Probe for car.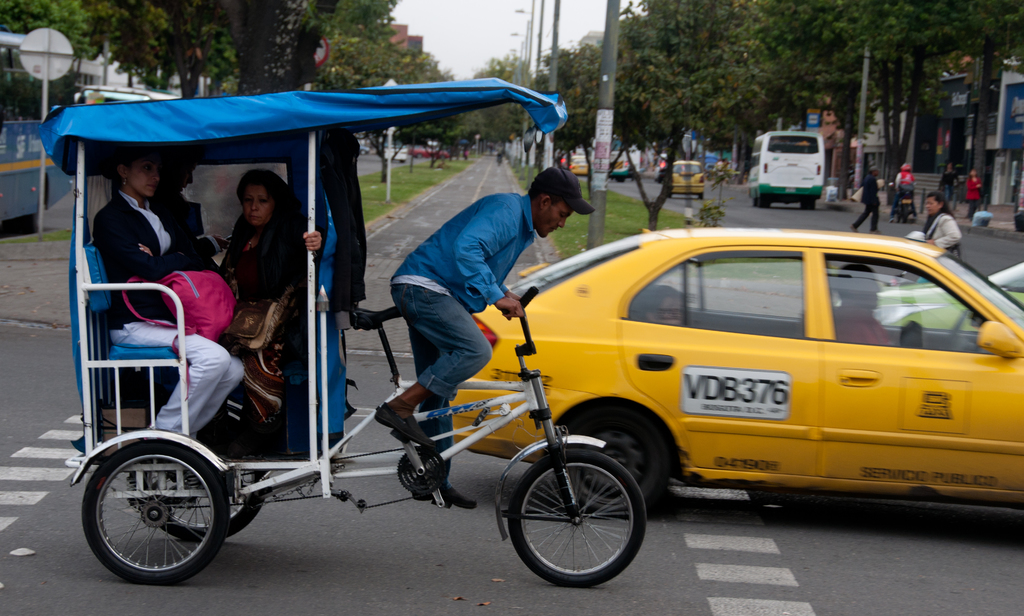
Probe result: 490, 231, 1023, 550.
